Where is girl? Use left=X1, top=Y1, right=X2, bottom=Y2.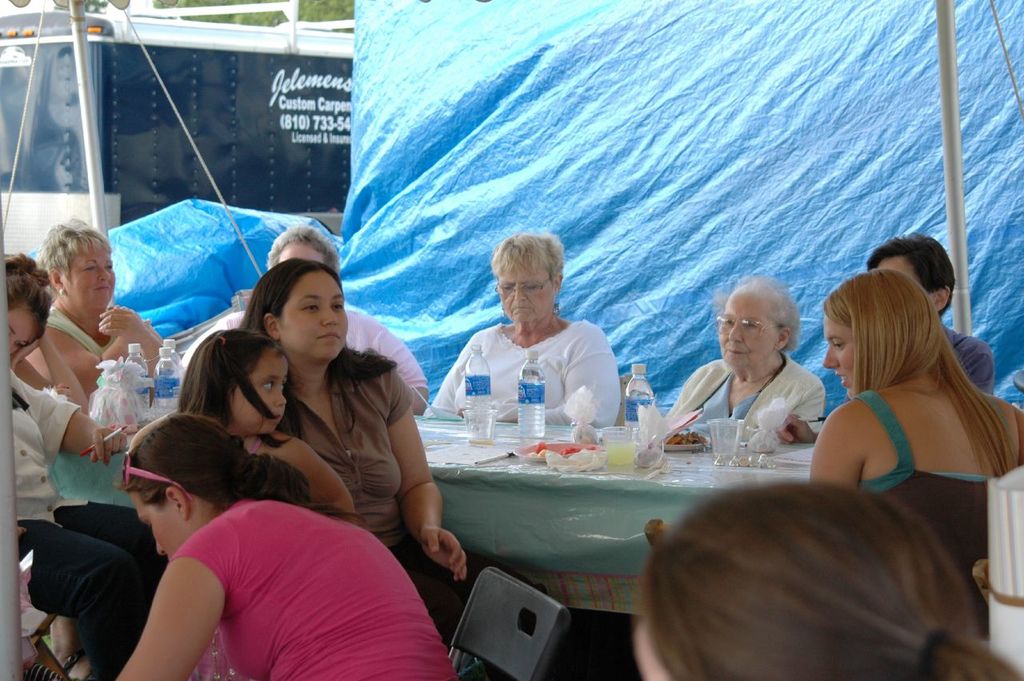
left=181, top=327, right=356, bottom=680.
